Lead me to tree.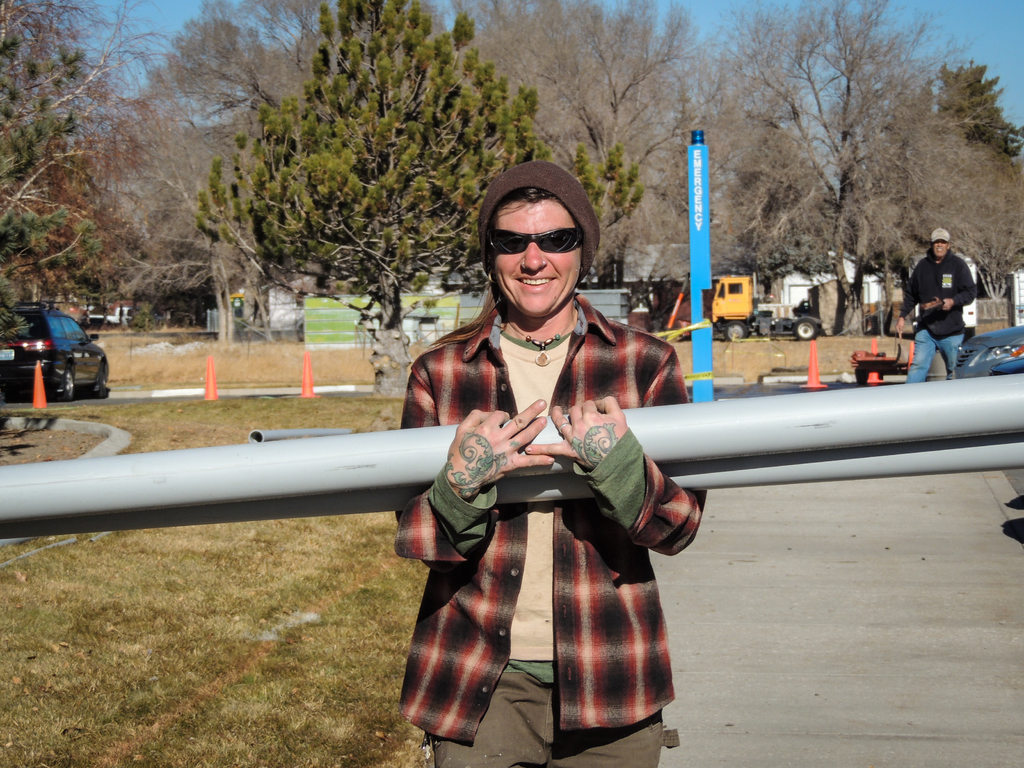
Lead to x1=879 y1=65 x2=1023 y2=157.
